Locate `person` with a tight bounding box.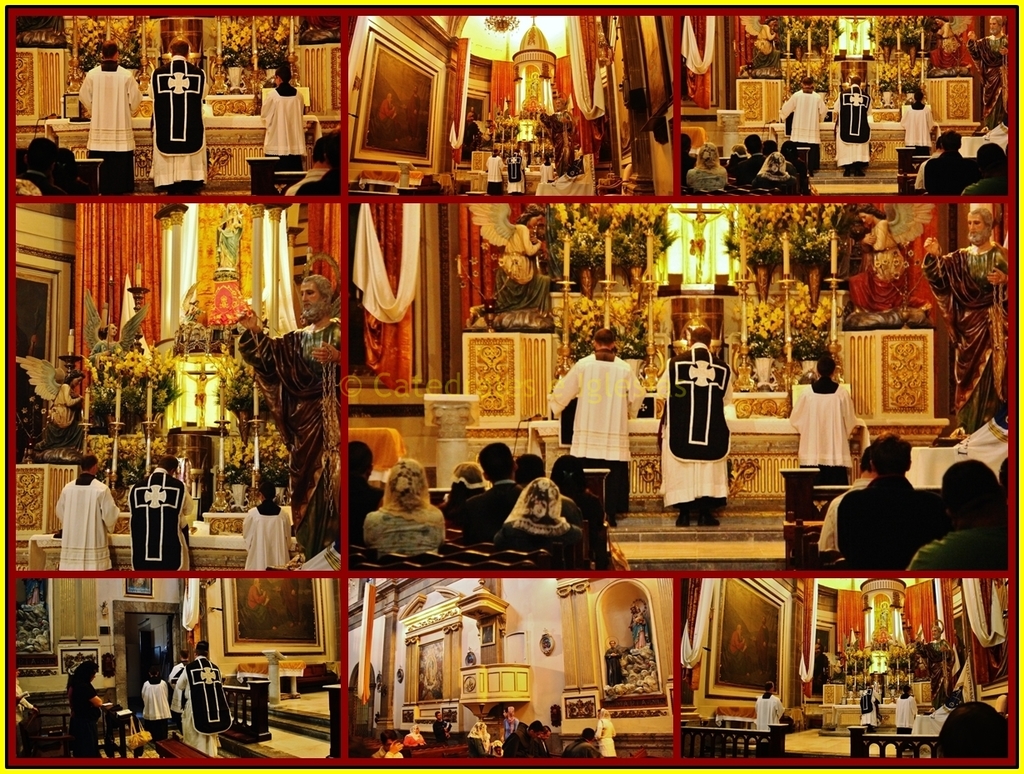
locate(14, 146, 32, 169).
